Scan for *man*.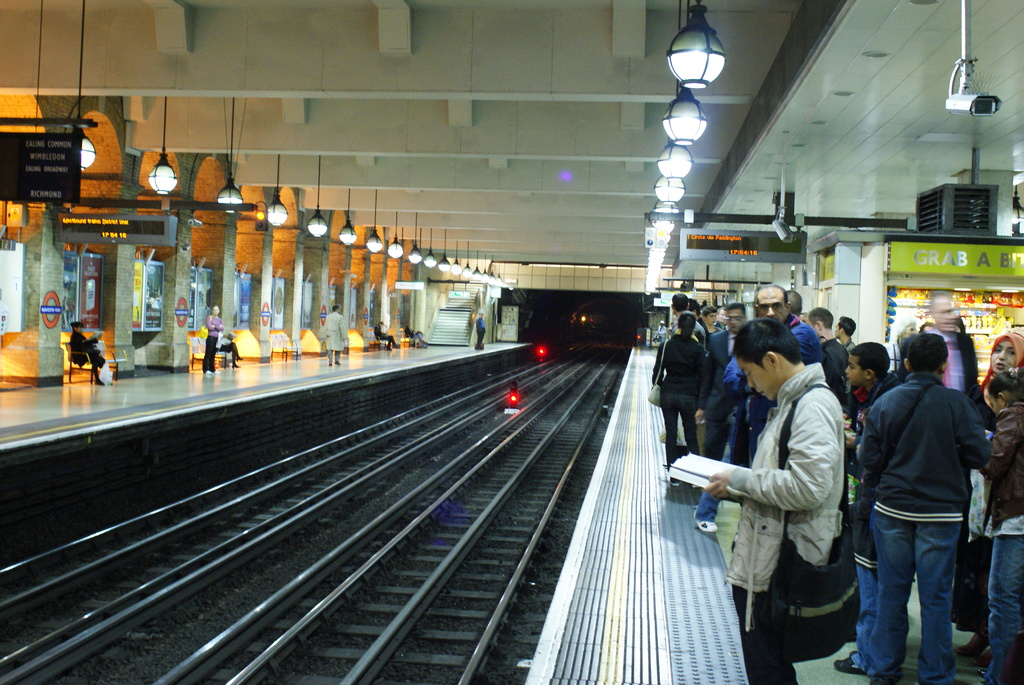
Scan result: 470, 312, 486, 349.
